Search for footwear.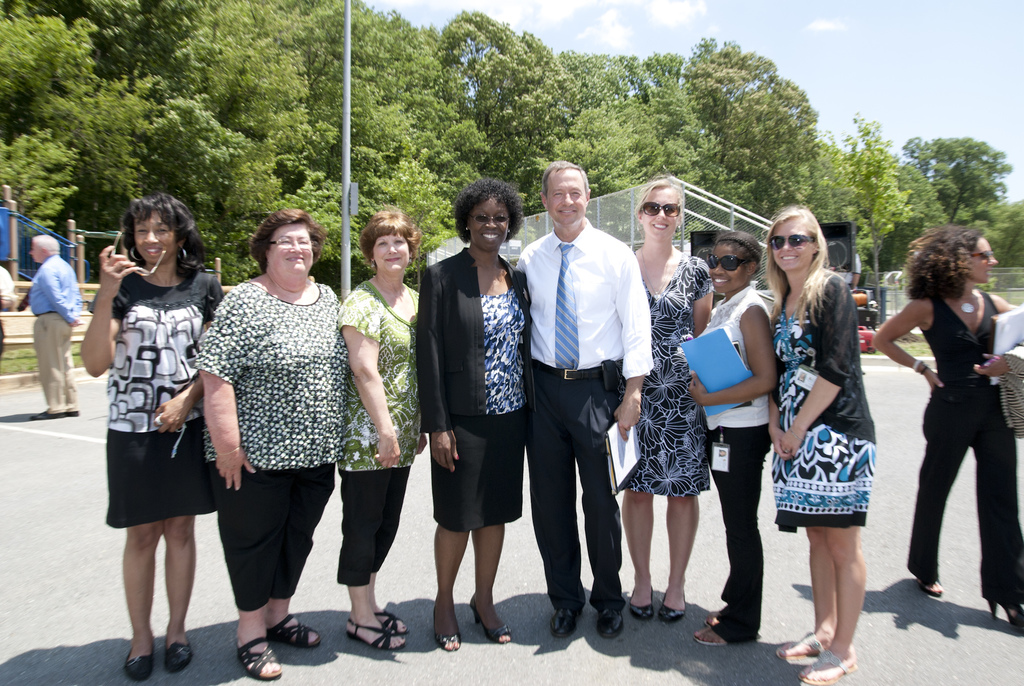
Found at Rect(168, 639, 189, 675).
